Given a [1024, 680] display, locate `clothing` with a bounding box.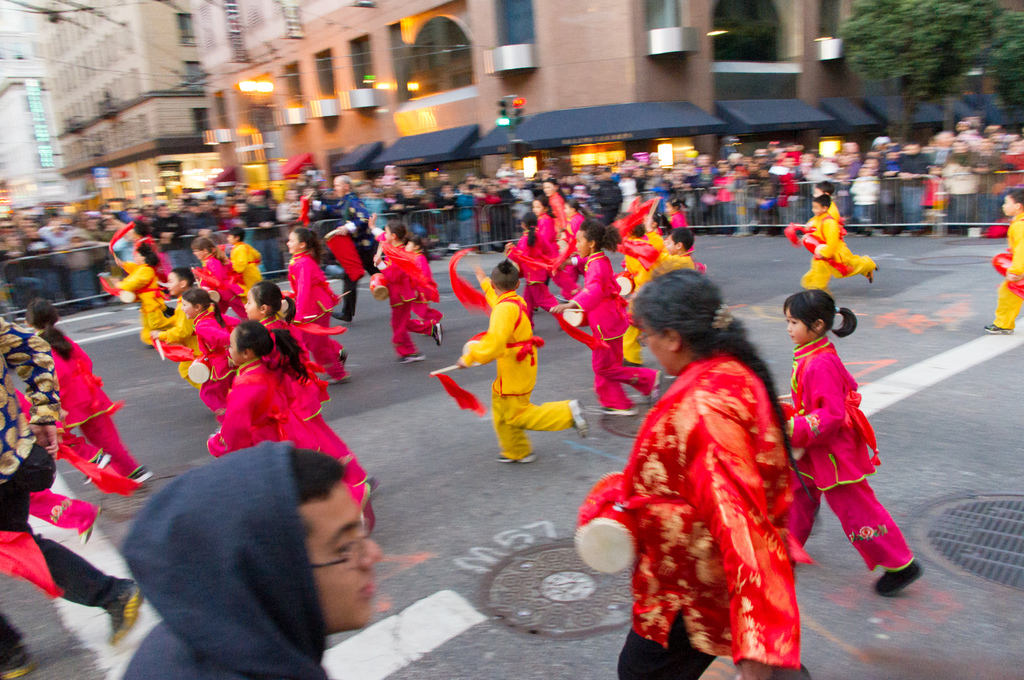
Located: bbox(668, 210, 689, 232).
